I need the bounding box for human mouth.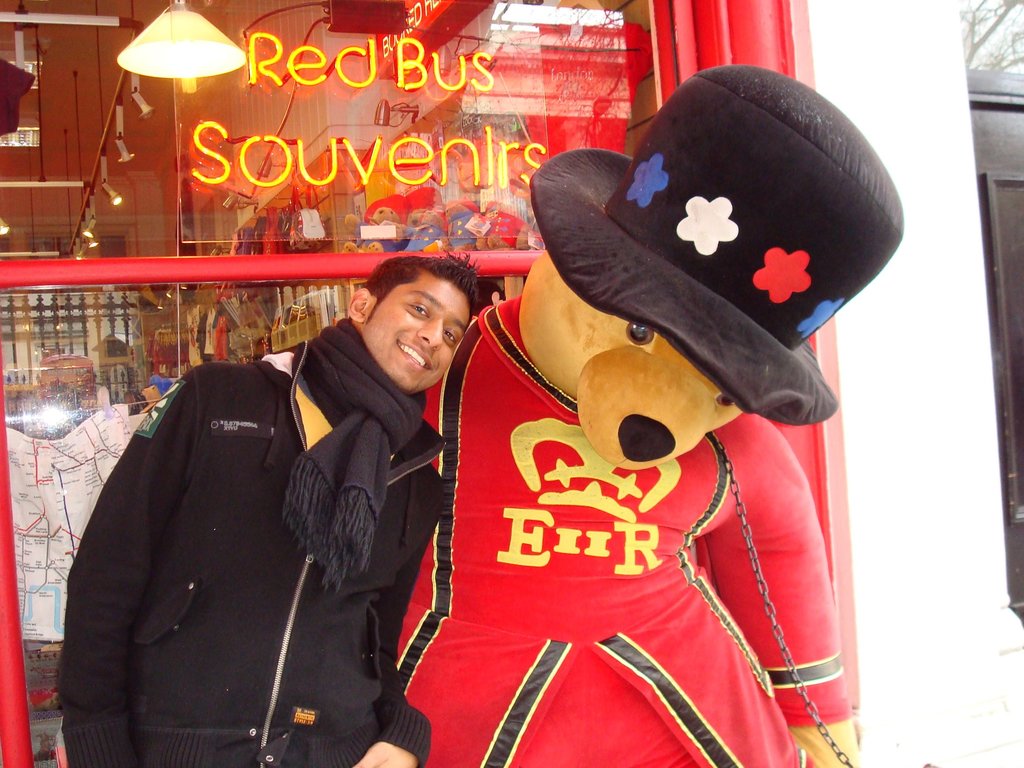
Here it is: [left=398, top=340, right=431, bottom=372].
